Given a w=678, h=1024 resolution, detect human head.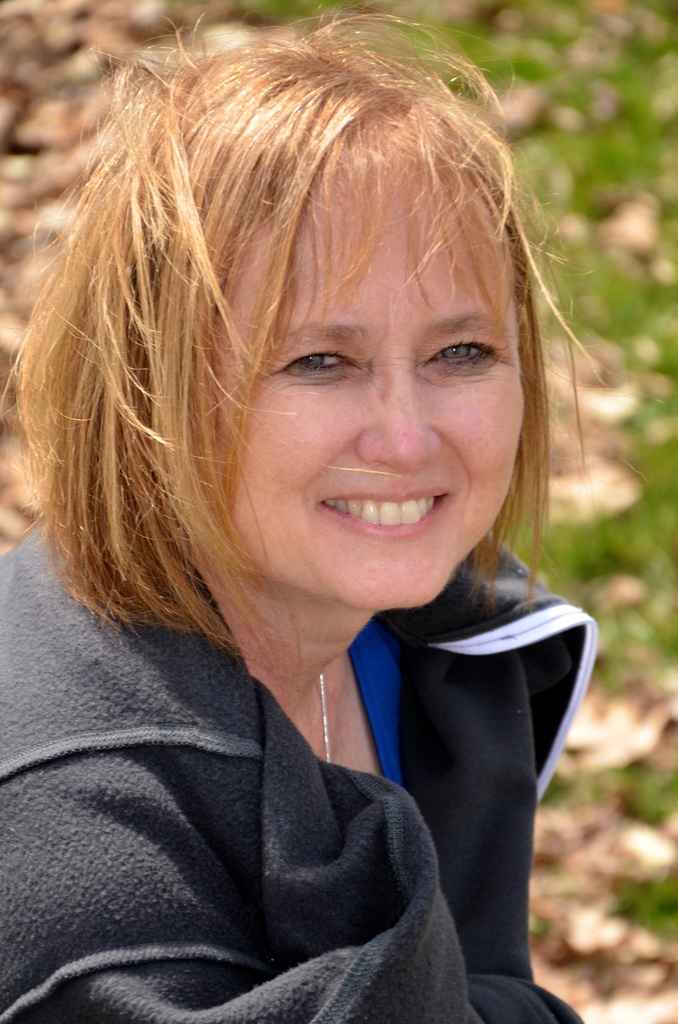
[x1=45, y1=49, x2=553, y2=575].
